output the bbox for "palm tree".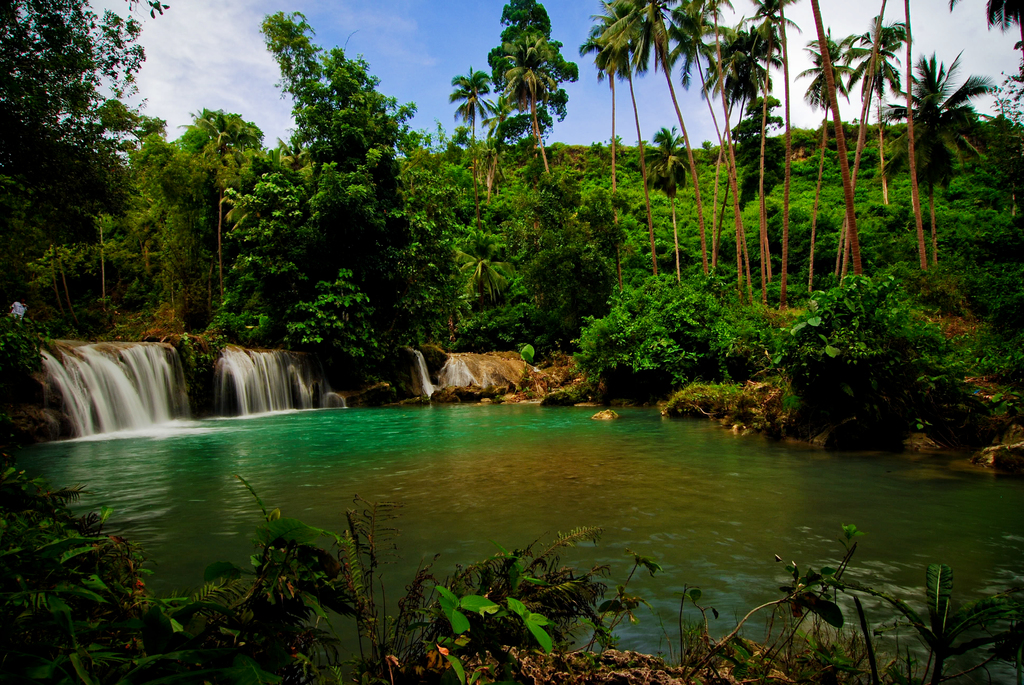
<region>784, 11, 842, 172</region>.
